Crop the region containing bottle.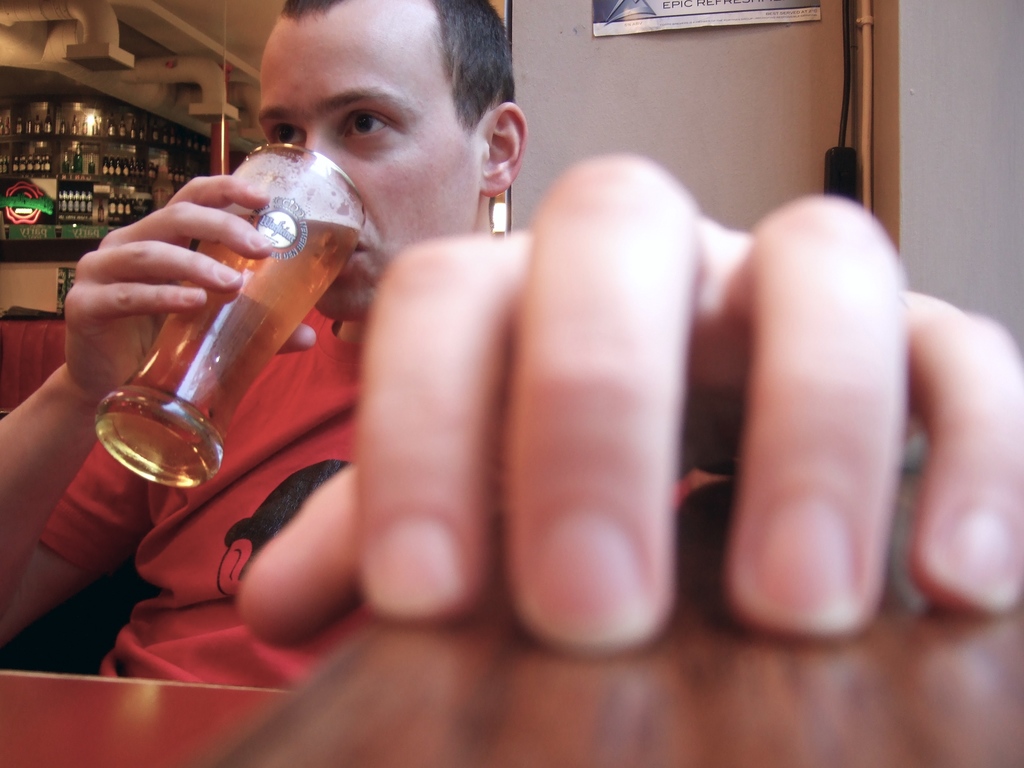
Crop region: [63, 155, 68, 173].
